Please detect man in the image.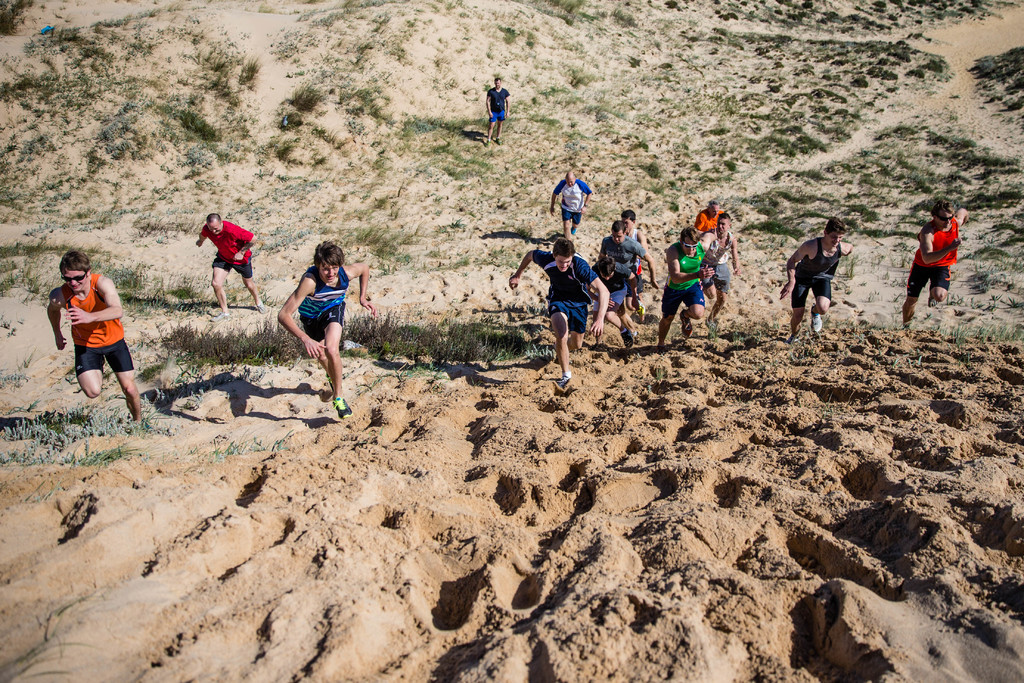
(left=616, top=209, right=650, bottom=313).
